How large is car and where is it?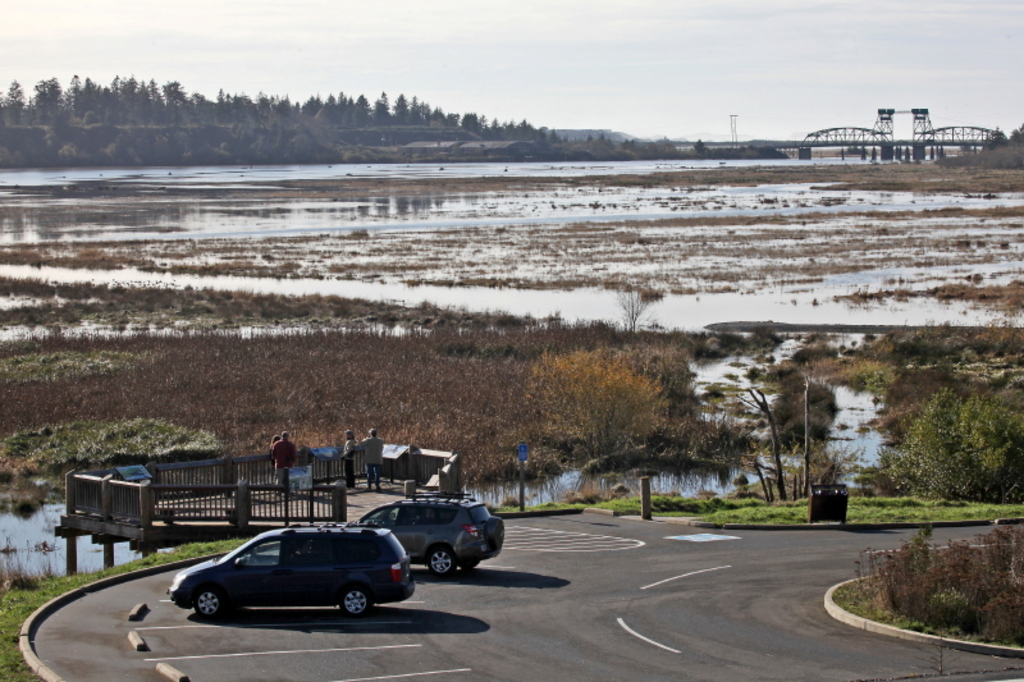
Bounding box: (344,488,507,583).
